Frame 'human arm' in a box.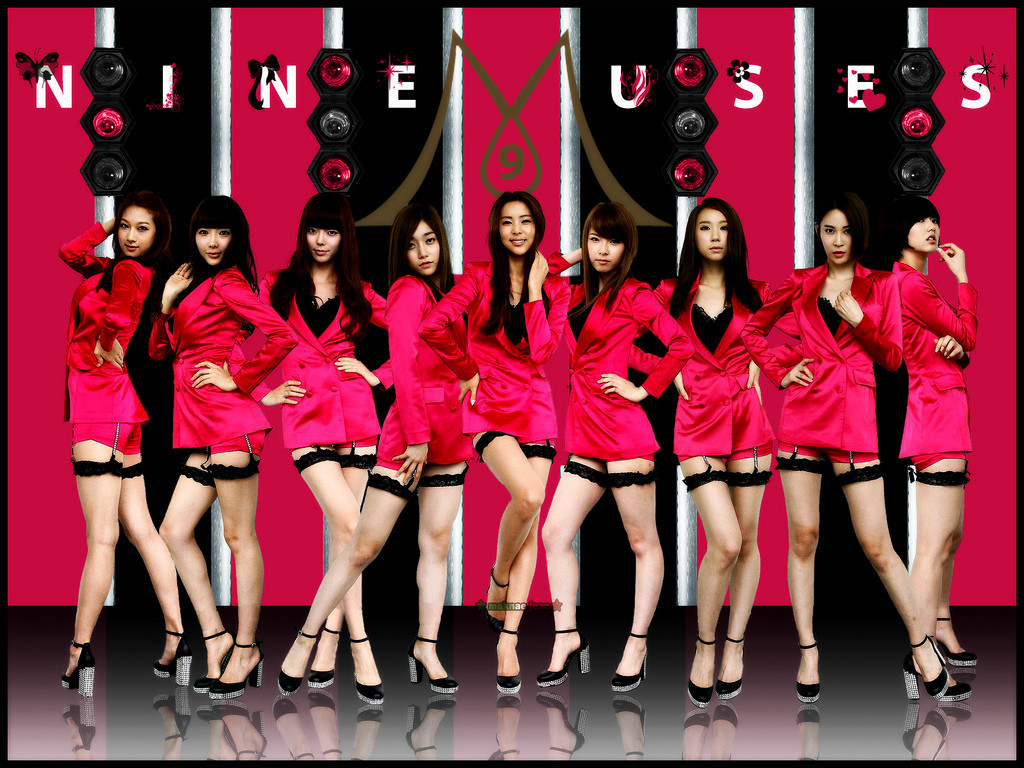
(left=893, top=238, right=980, bottom=351).
